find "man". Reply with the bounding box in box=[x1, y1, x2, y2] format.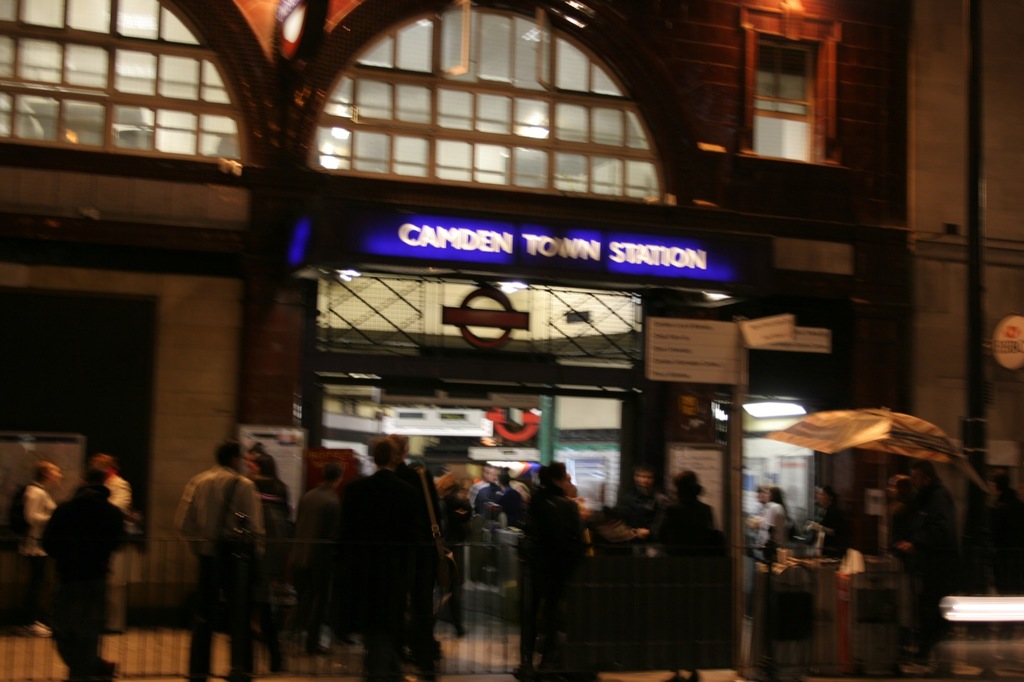
box=[175, 443, 264, 681].
